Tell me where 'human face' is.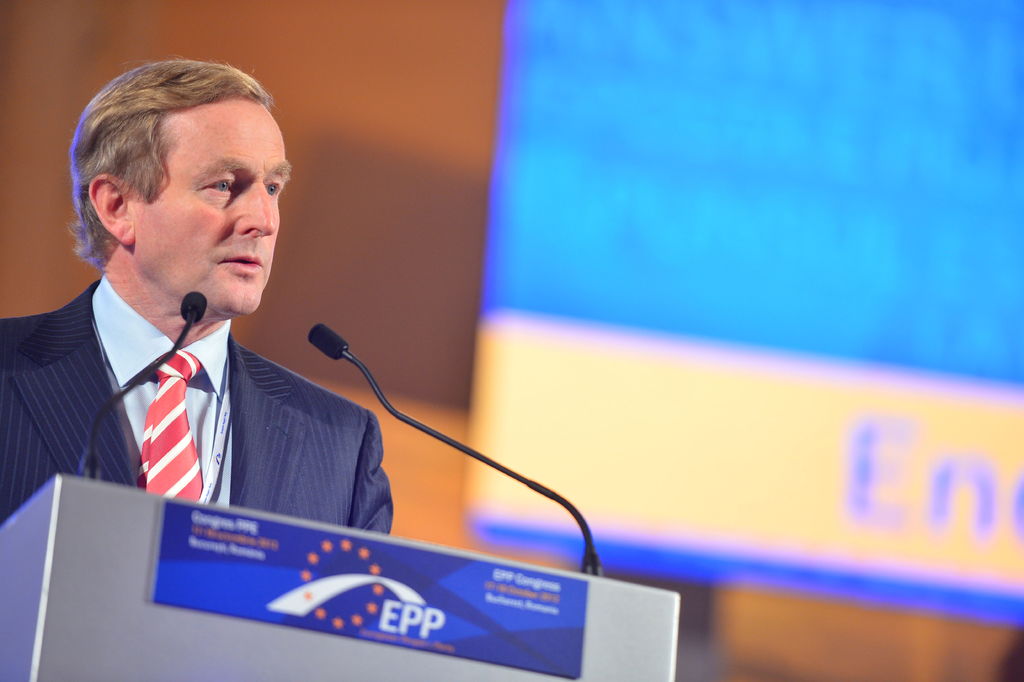
'human face' is at region(134, 103, 296, 308).
